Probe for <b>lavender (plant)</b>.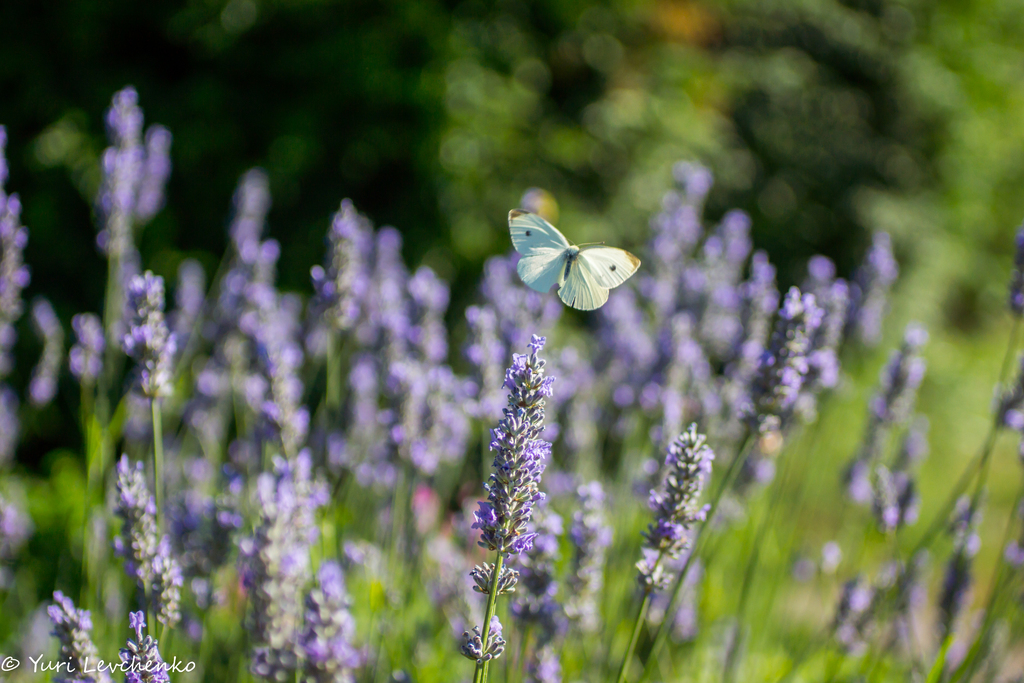
Probe result: region(234, 290, 326, 682).
